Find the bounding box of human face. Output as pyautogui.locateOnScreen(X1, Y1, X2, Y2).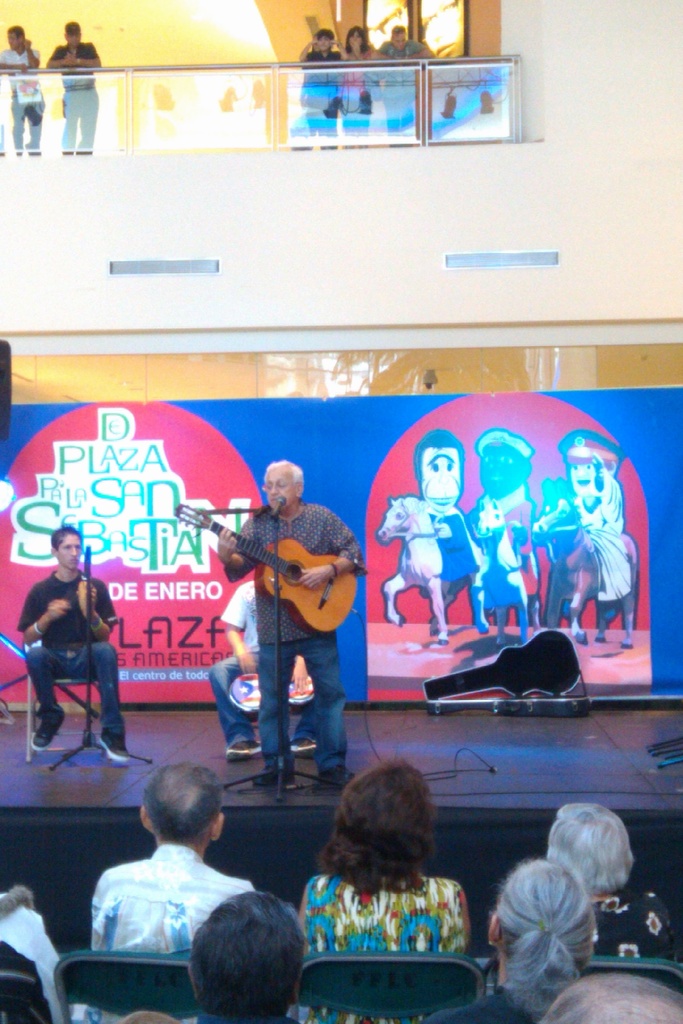
pyautogui.locateOnScreen(570, 463, 593, 496).
